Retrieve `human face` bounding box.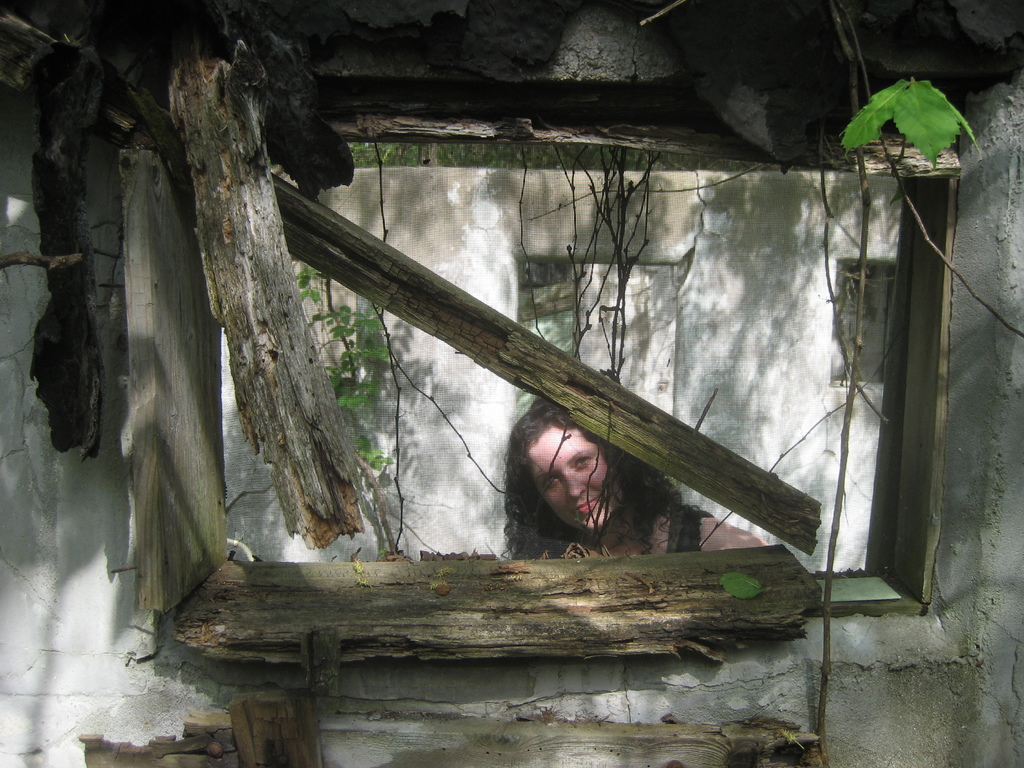
Bounding box: left=527, top=425, right=625, bottom=536.
